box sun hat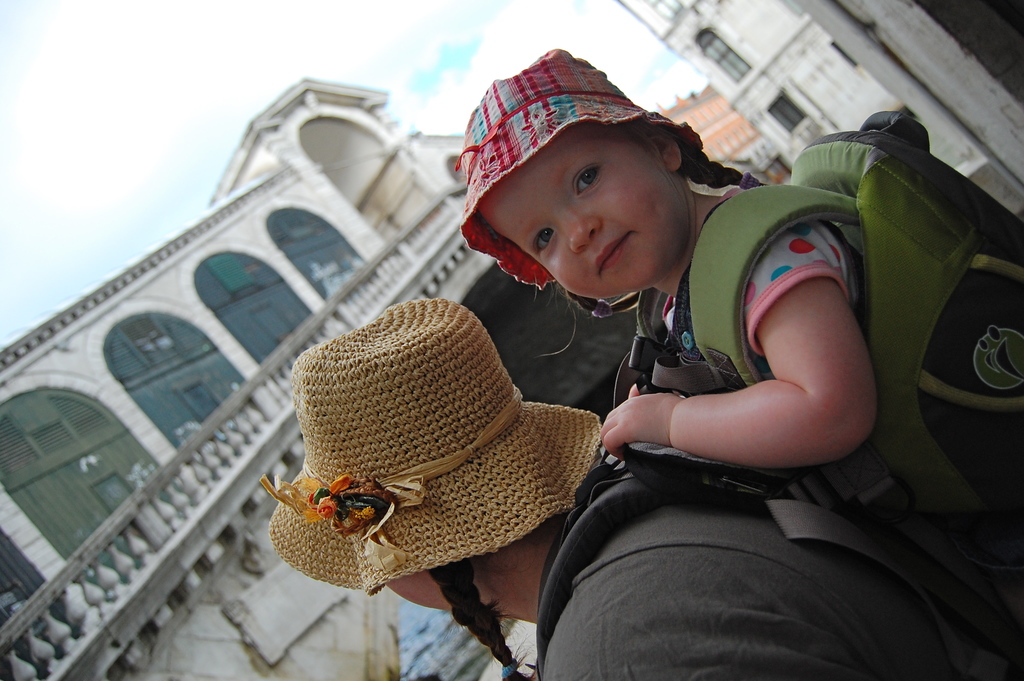
Rect(451, 40, 706, 298)
